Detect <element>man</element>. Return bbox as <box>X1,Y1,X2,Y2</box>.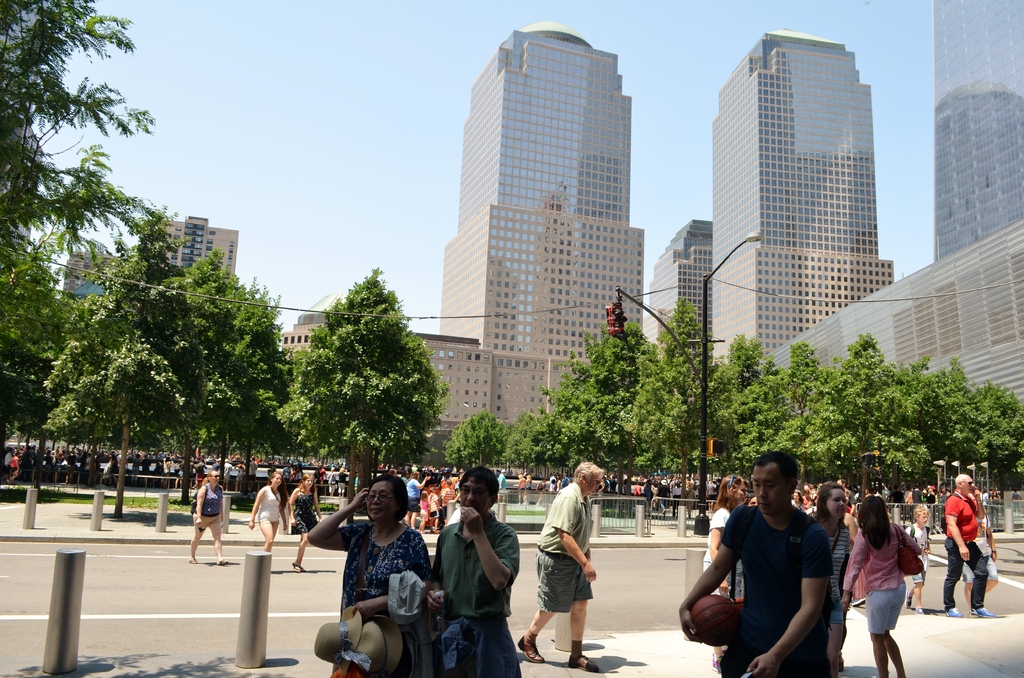
<box>428,467,523,677</box>.
